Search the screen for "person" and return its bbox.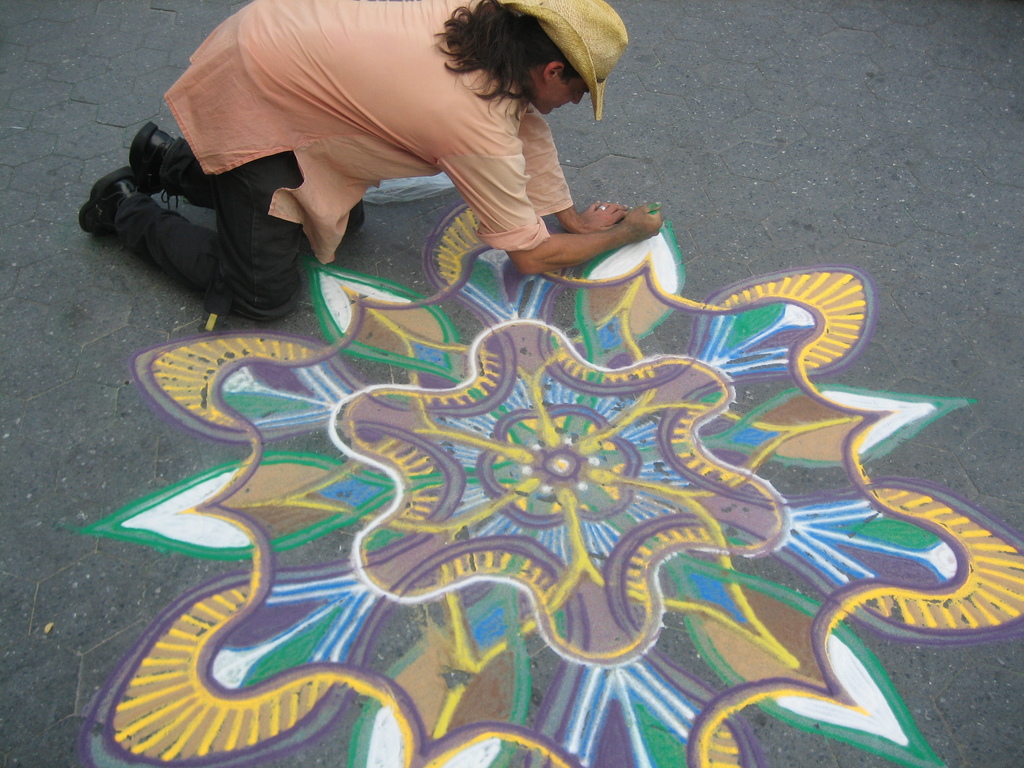
Found: 129,0,696,340.
